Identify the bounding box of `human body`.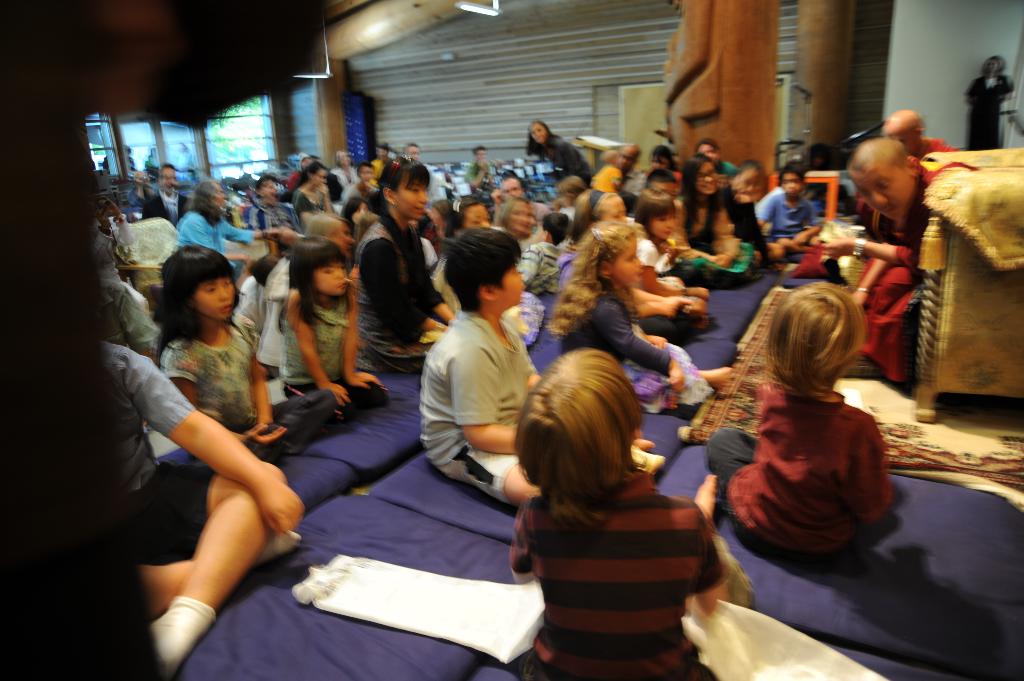
bbox=(276, 241, 385, 433).
